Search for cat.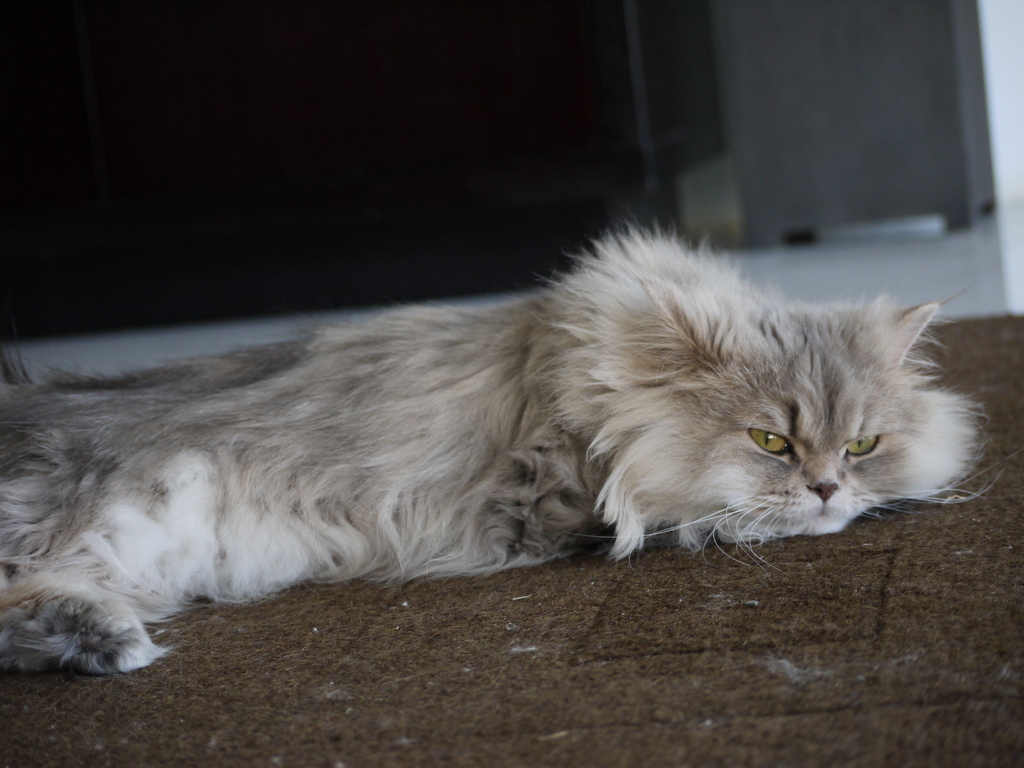
Found at bbox(0, 218, 999, 667).
